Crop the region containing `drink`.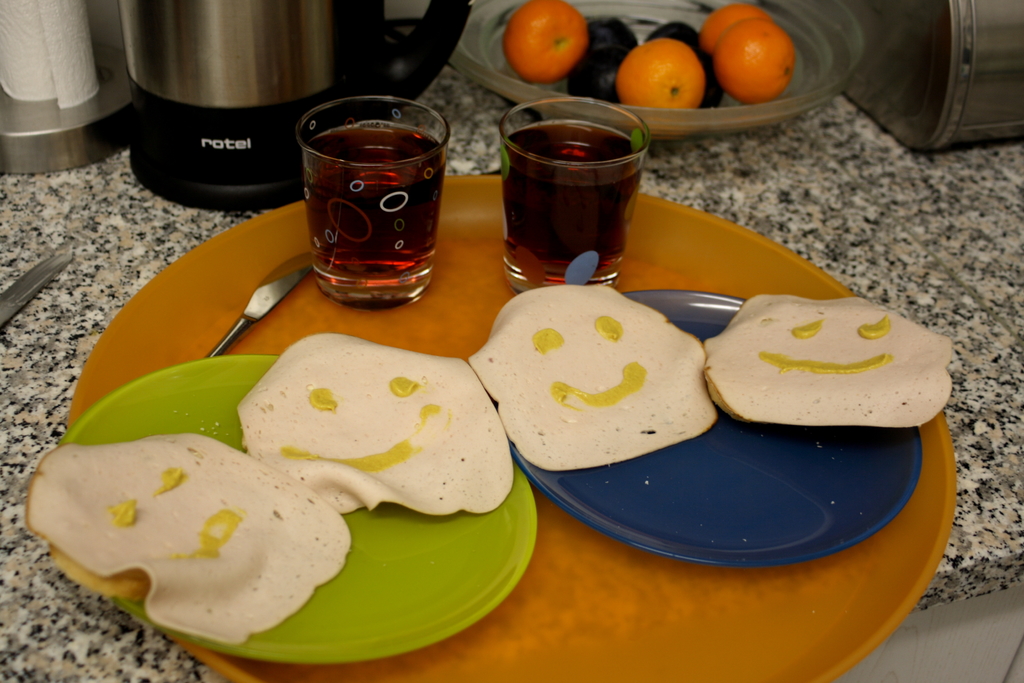
Crop region: 298, 106, 451, 303.
